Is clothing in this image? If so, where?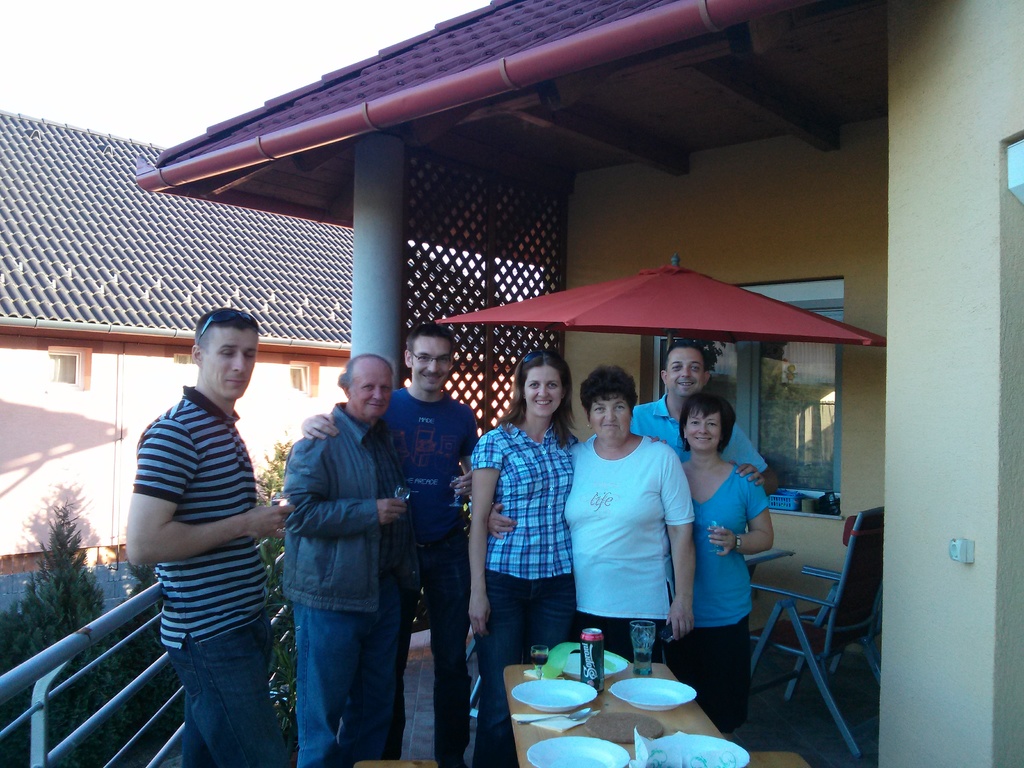
Yes, at (left=672, top=466, right=769, bottom=730).
